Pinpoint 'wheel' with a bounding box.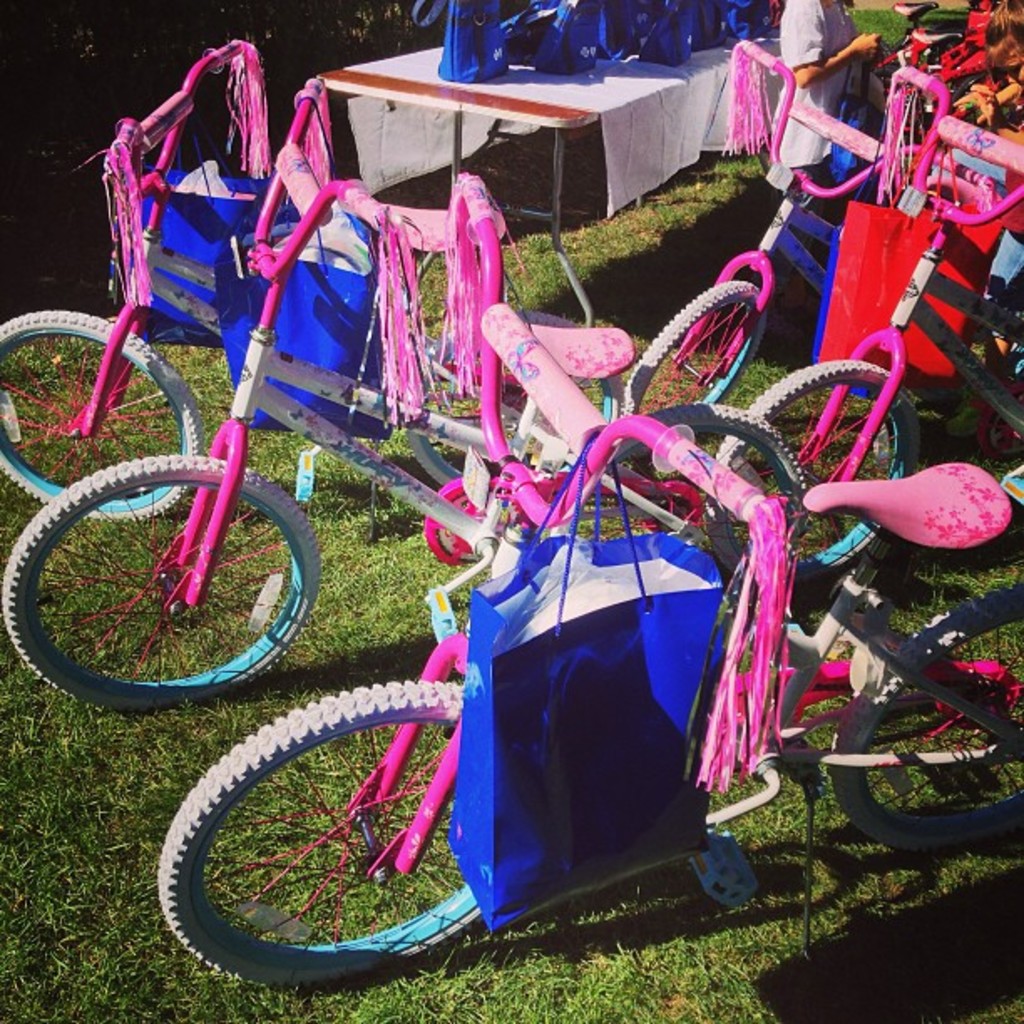
(x1=0, y1=310, x2=204, y2=529).
